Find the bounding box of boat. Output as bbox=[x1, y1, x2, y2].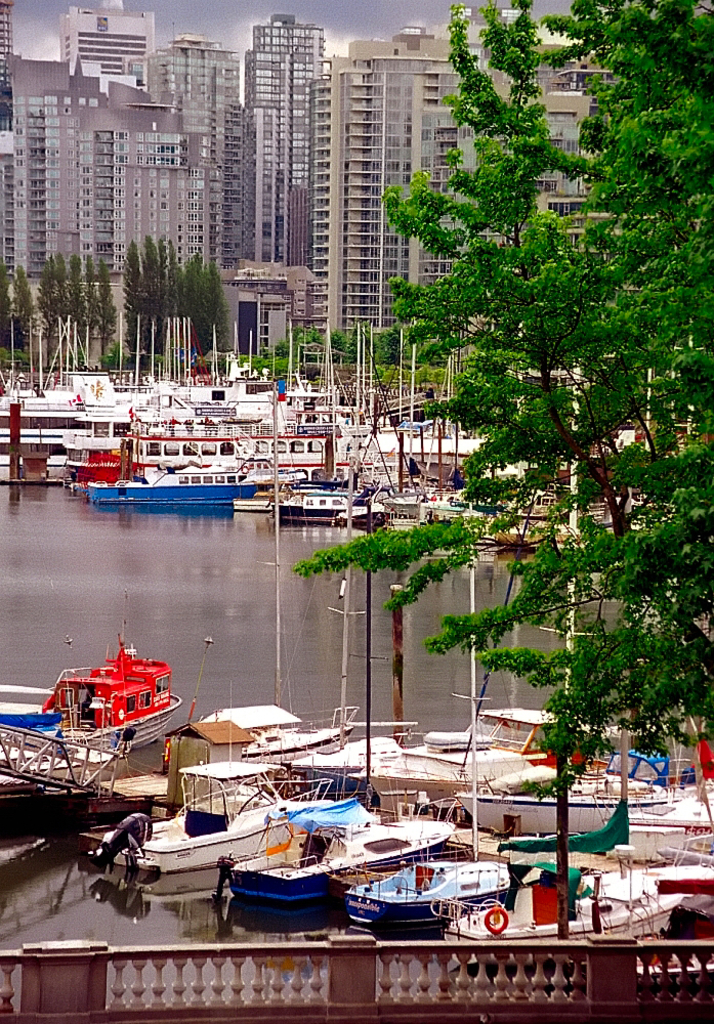
bbox=[207, 712, 338, 758].
